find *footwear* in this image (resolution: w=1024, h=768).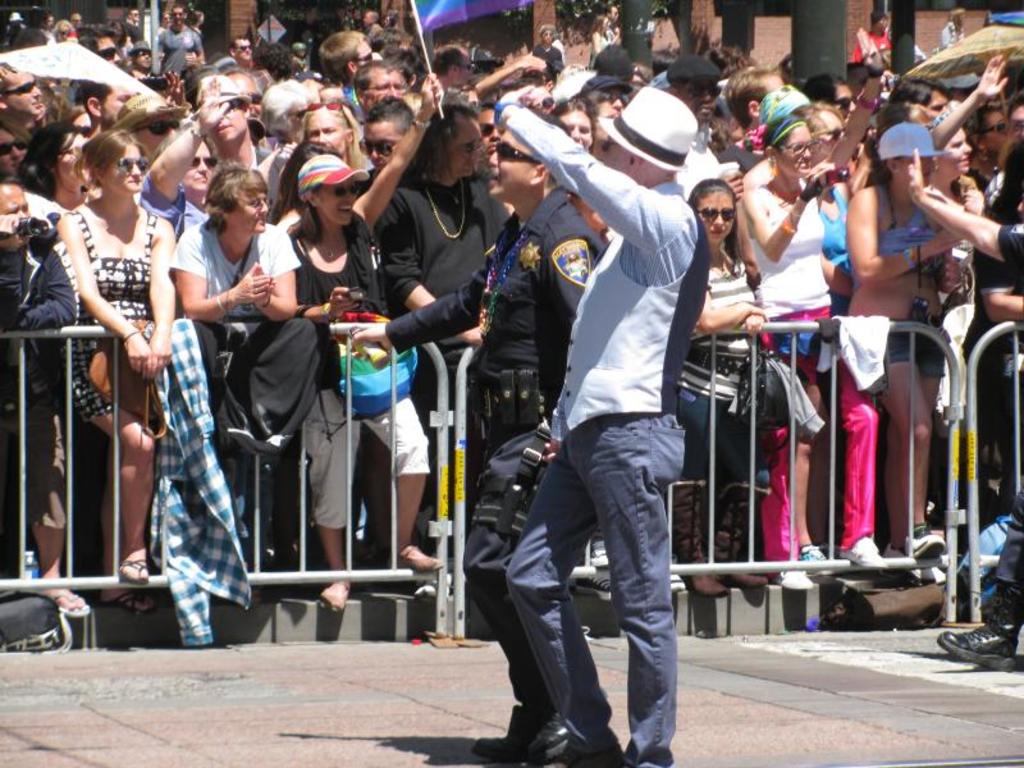
58:594:86:618.
